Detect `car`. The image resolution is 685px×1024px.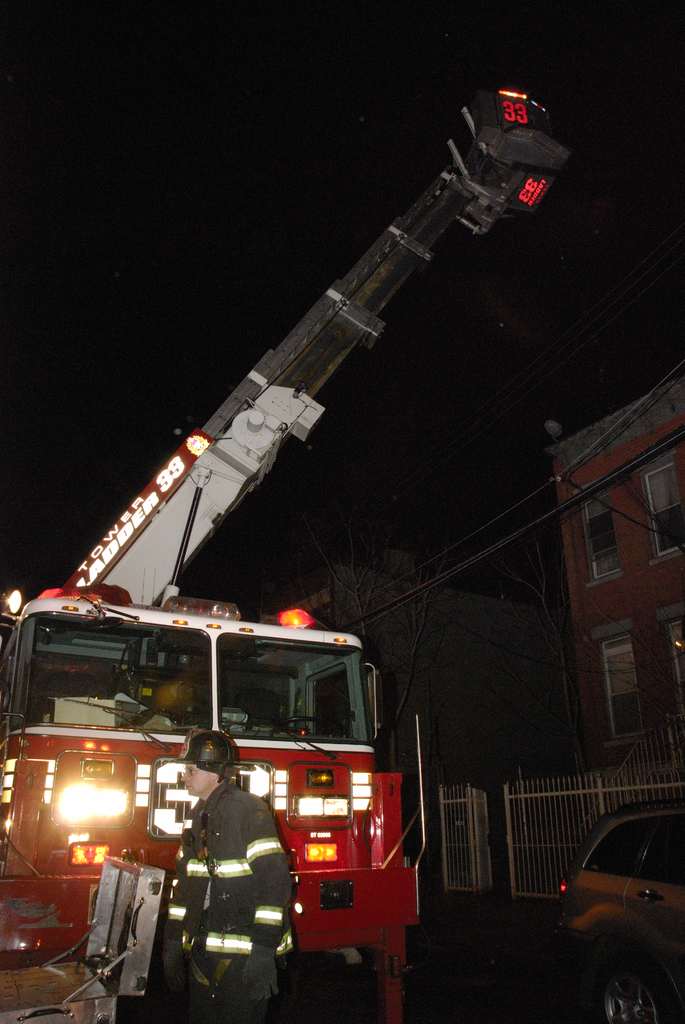
x1=557, y1=798, x2=681, y2=1023.
